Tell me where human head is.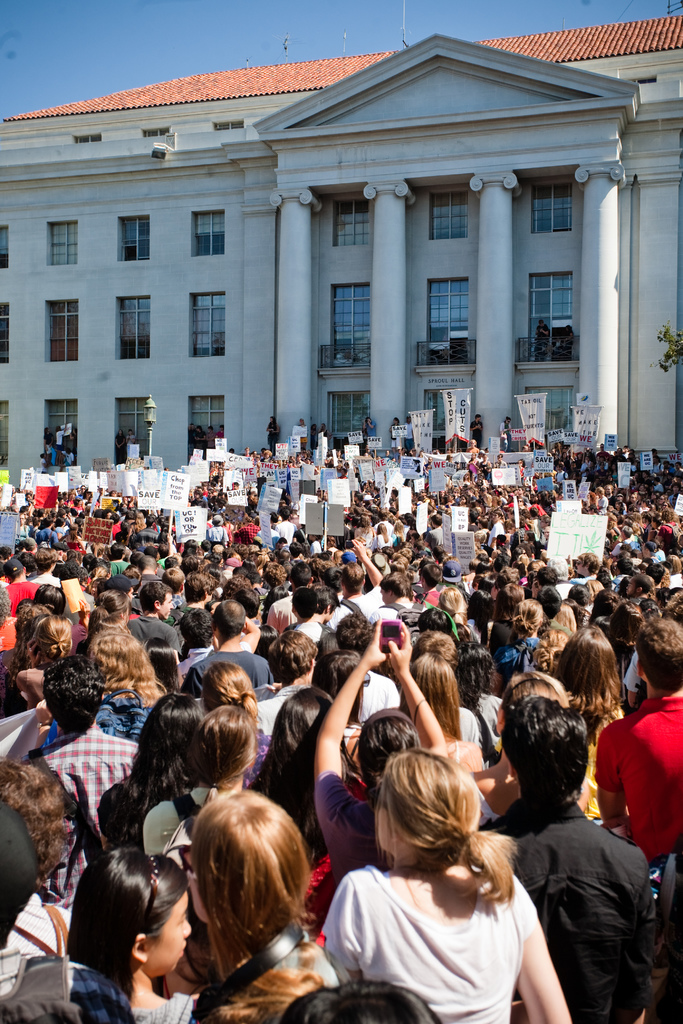
human head is at (183,573,216,605).
